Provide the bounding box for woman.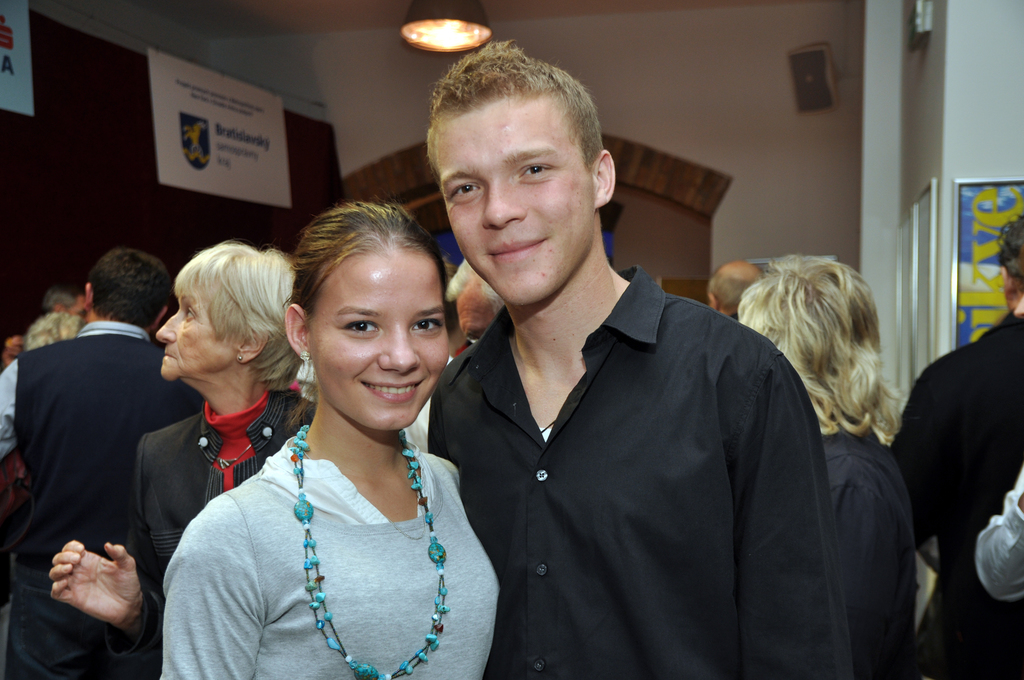
l=150, t=197, r=519, b=679.
